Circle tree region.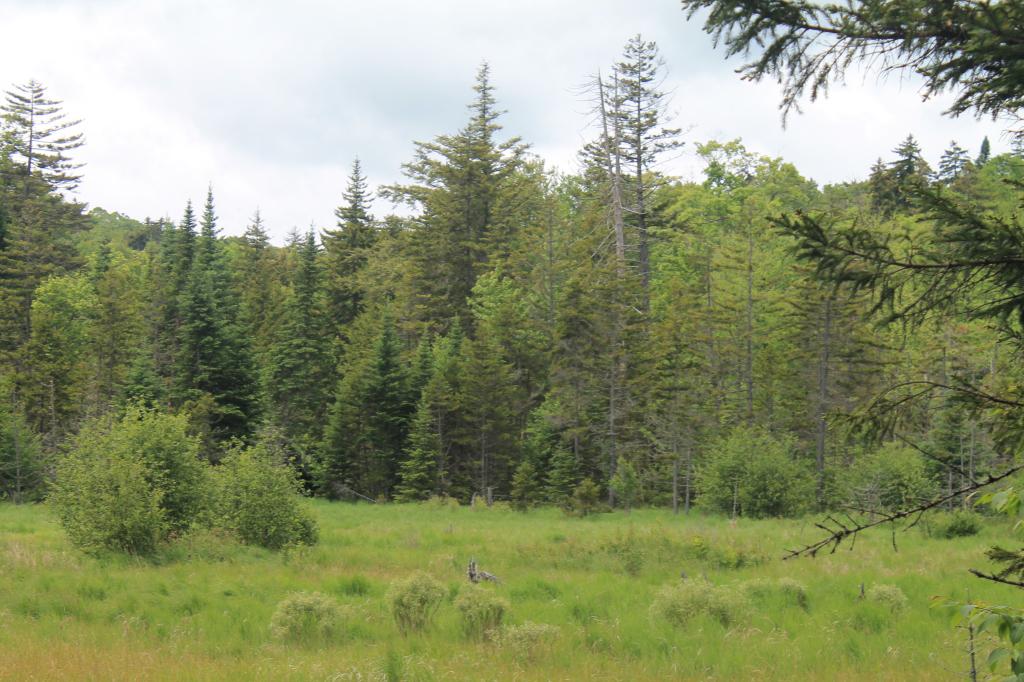
Region: left=392, top=60, right=517, bottom=334.
